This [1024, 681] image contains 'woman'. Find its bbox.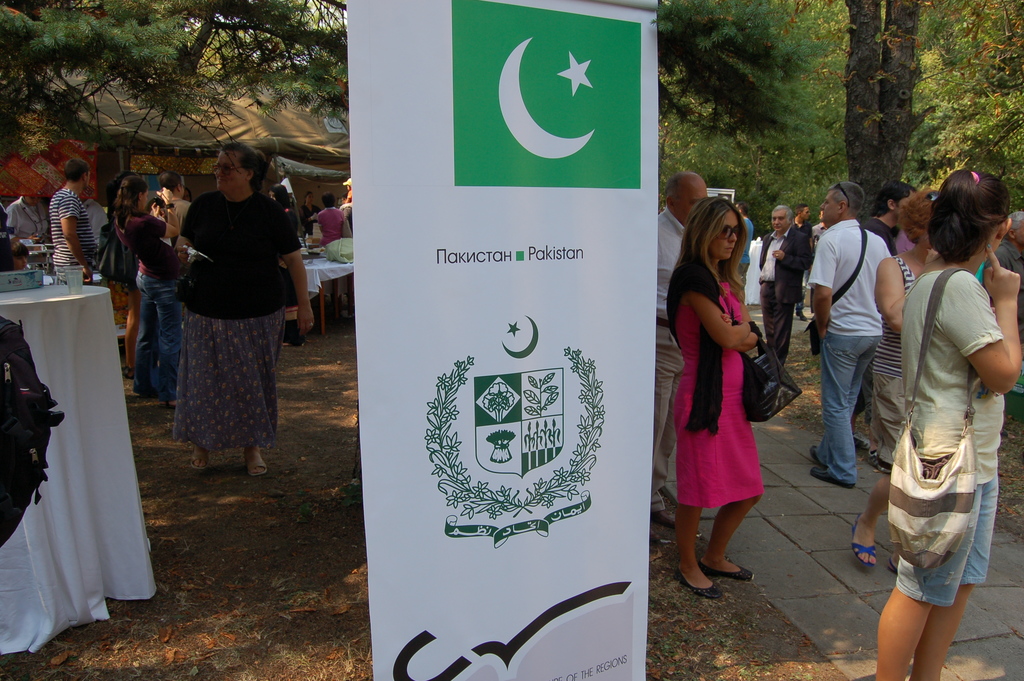
113,161,189,396.
